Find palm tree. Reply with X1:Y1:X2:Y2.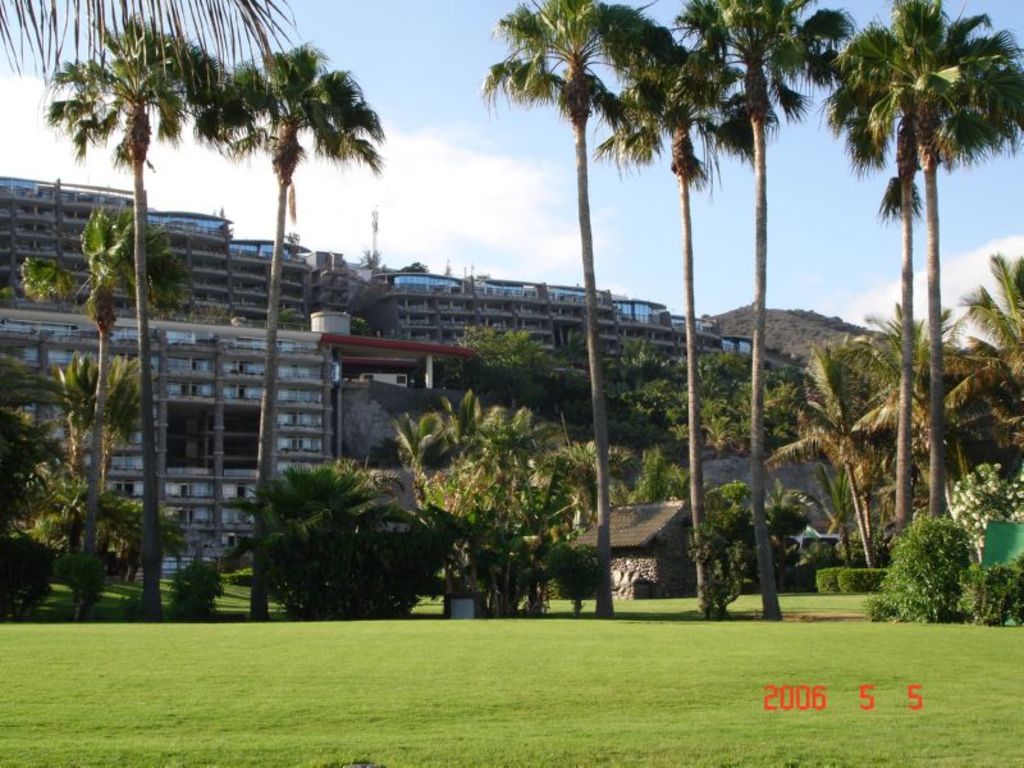
36:29:187:614.
